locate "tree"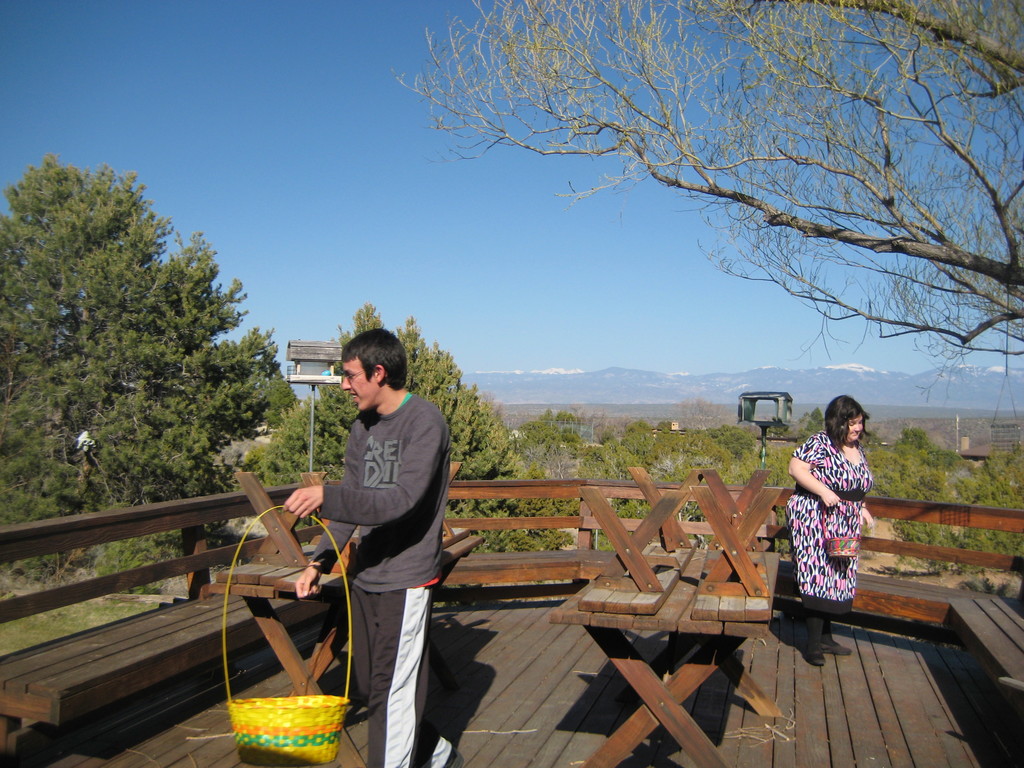
[left=263, top=300, right=578, bottom=553]
